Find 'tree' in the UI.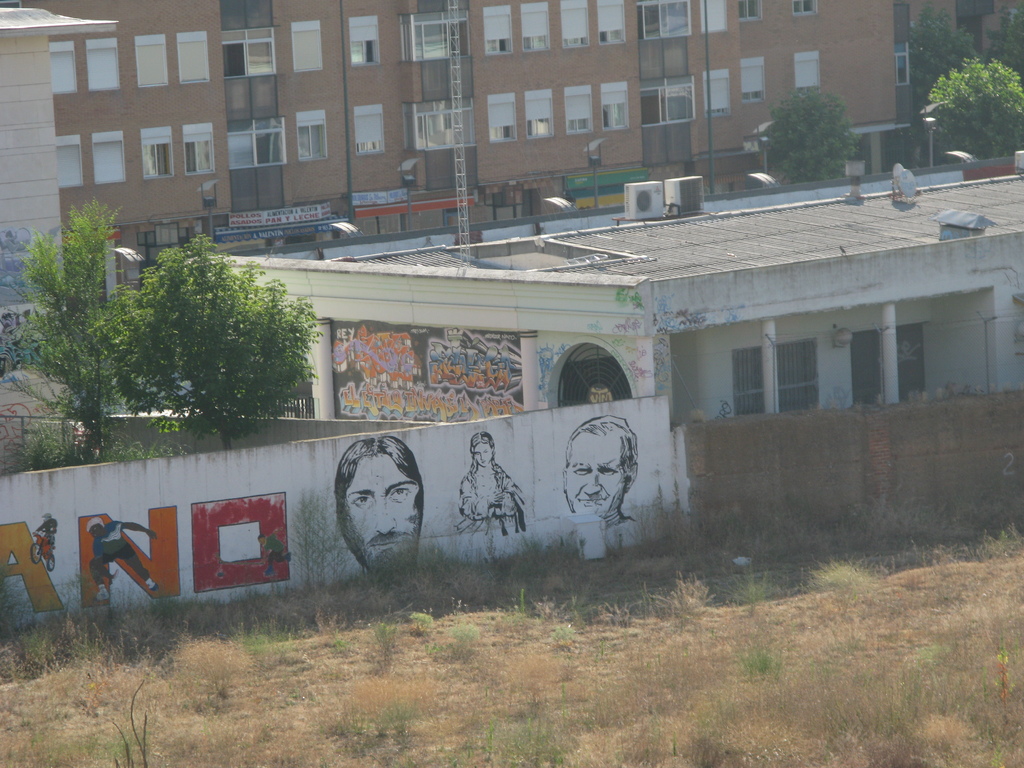
UI element at [left=908, top=4, right=980, bottom=98].
